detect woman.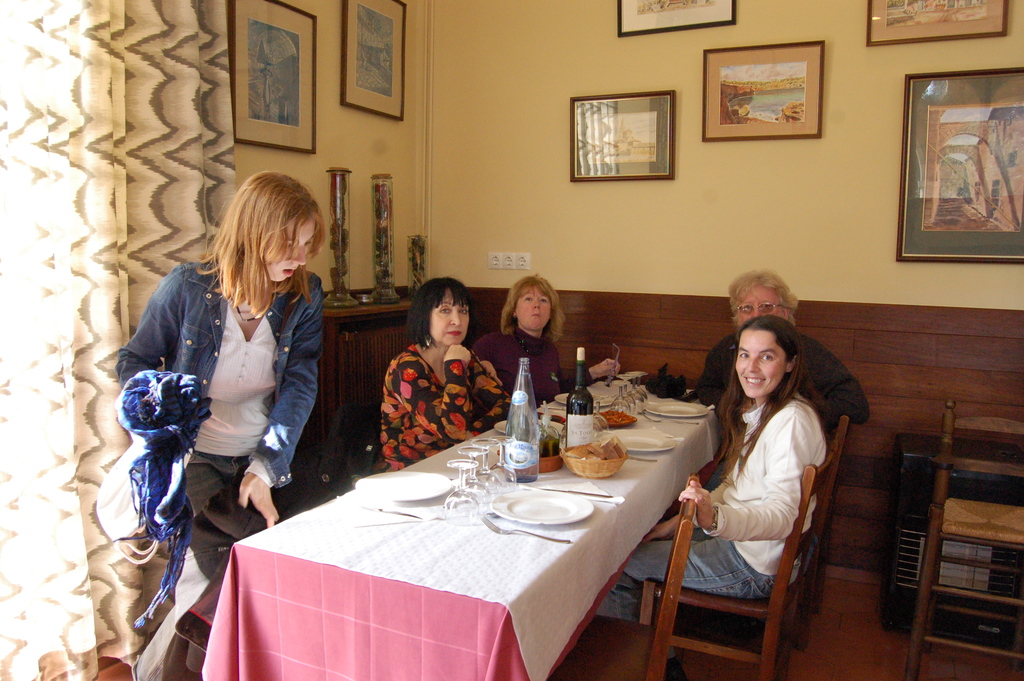
Detected at select_region(465, 274, 628, 416).
